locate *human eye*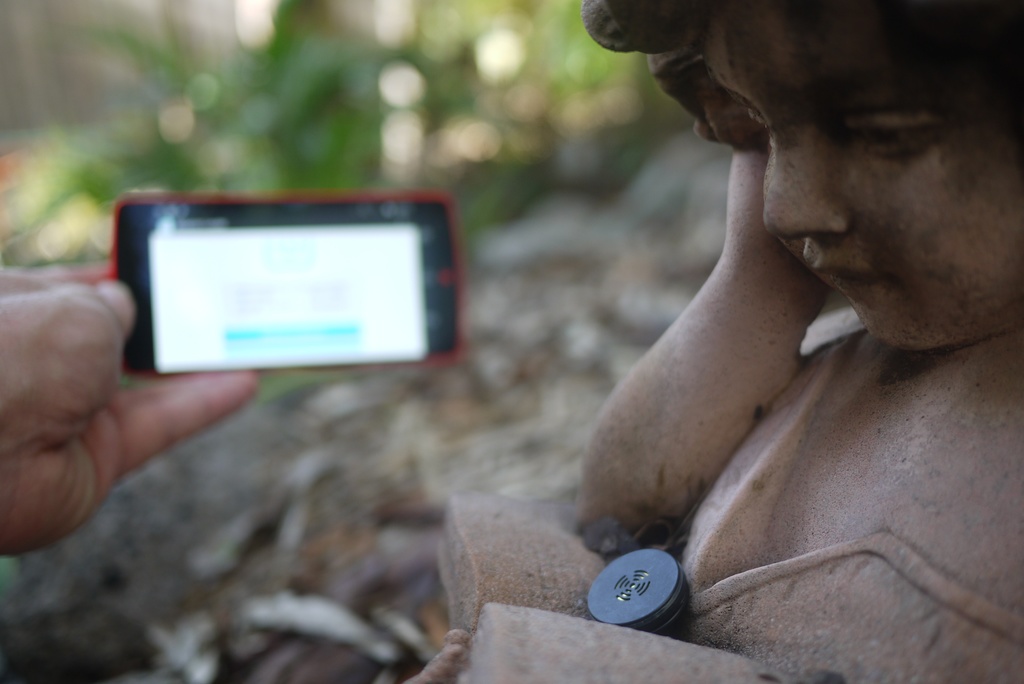
left=836, top=113, right=940, bottom=156
